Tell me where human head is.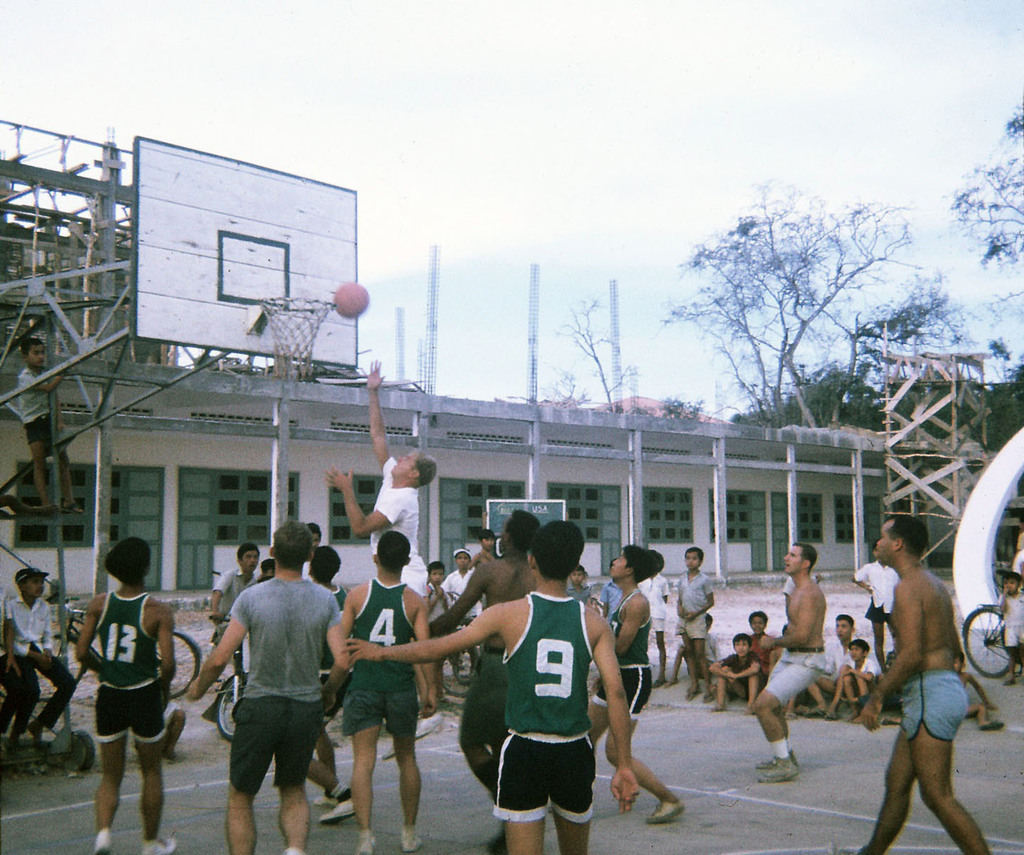
human head is at x1=502, y1=507, x2=545, y2=557.
